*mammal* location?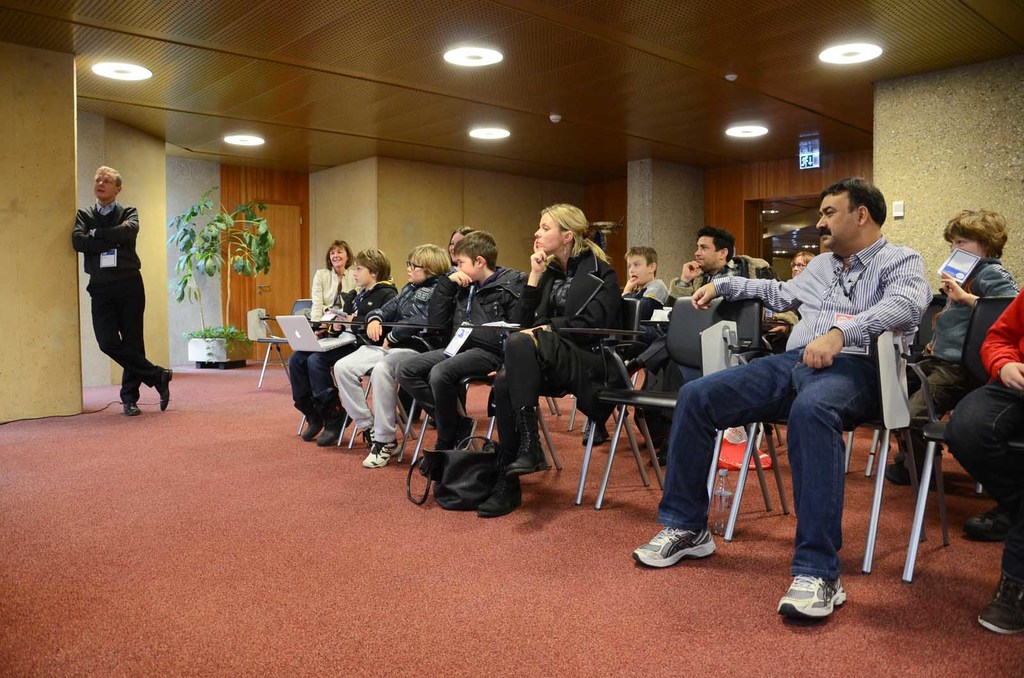
(x1=70, y1=166, x2=173, y2=416)
